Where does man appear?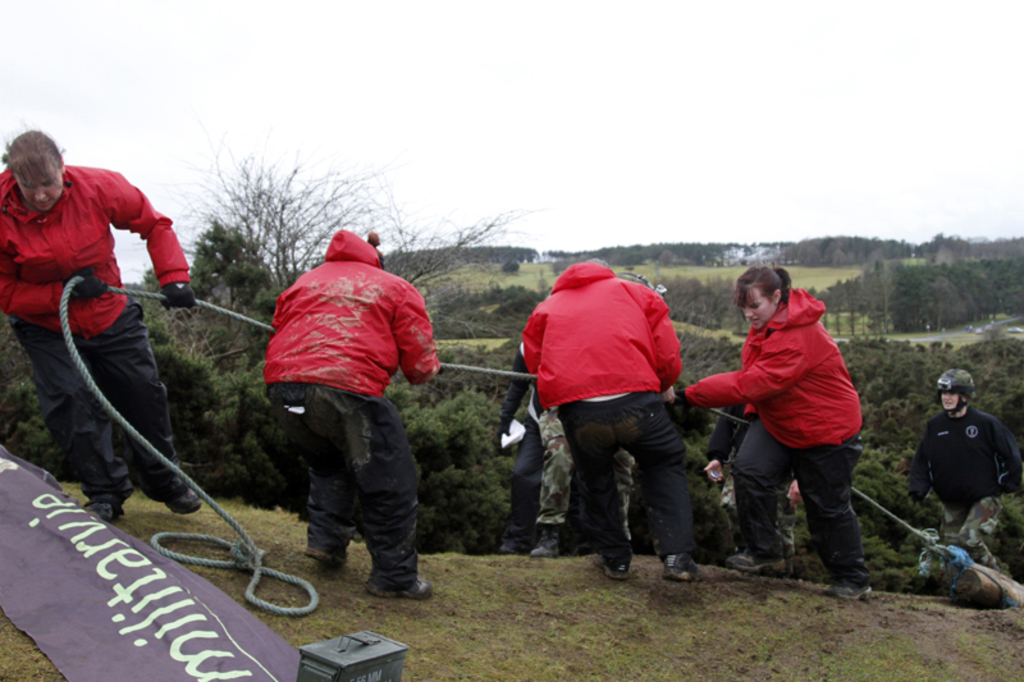
Appears at detection(494, 342, 632, 555).
